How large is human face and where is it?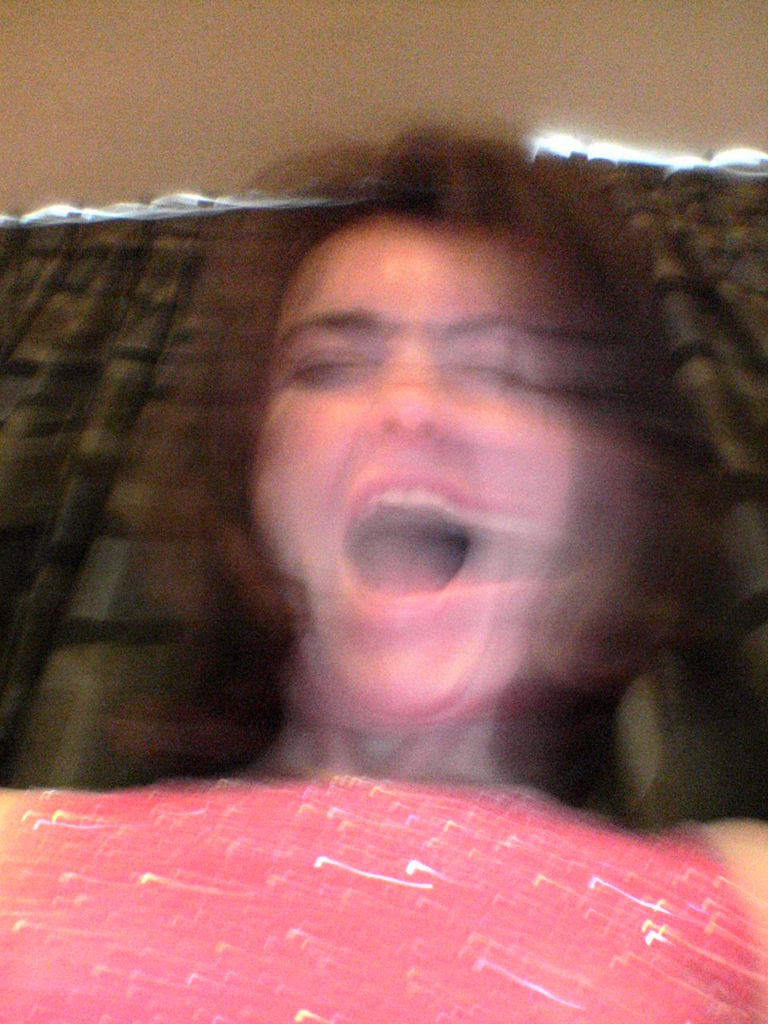
Bounding box: bbox=[253, 218, 555, 722].
